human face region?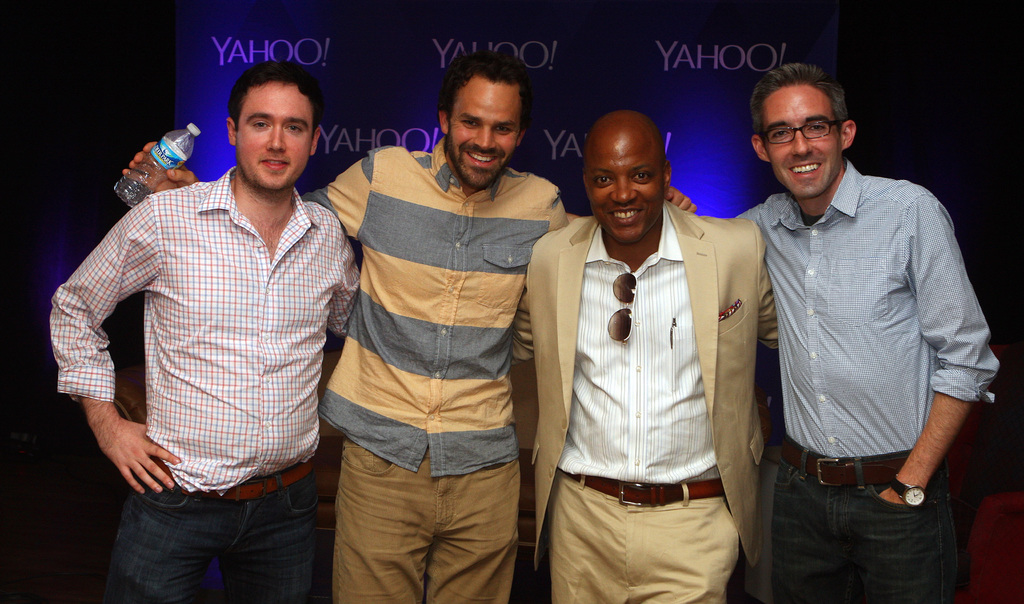
x1=444 y1=83 x2=520 y2=187
